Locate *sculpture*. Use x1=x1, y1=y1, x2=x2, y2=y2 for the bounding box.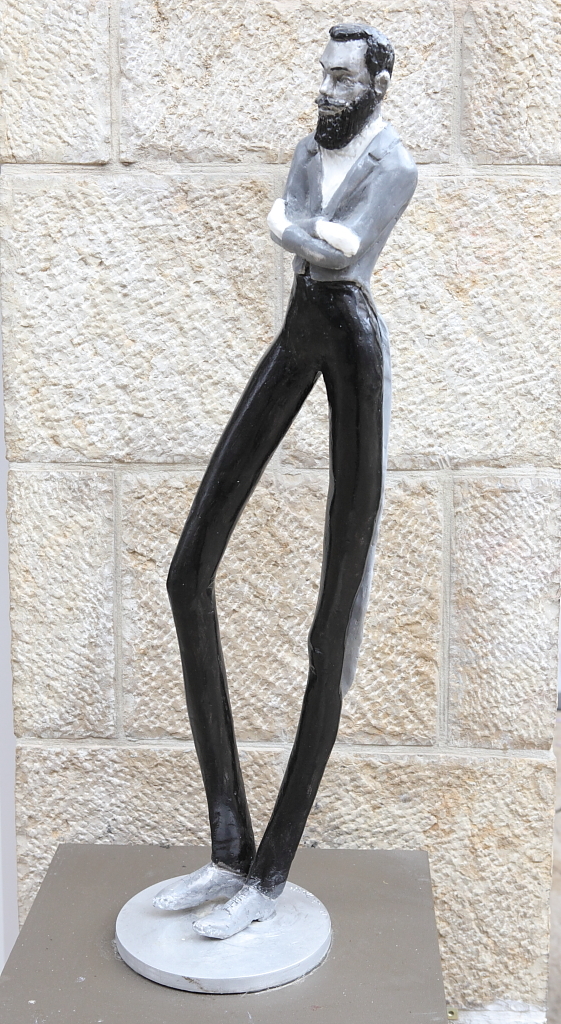
x1=154, y1=52, x2=426, y2=980.
